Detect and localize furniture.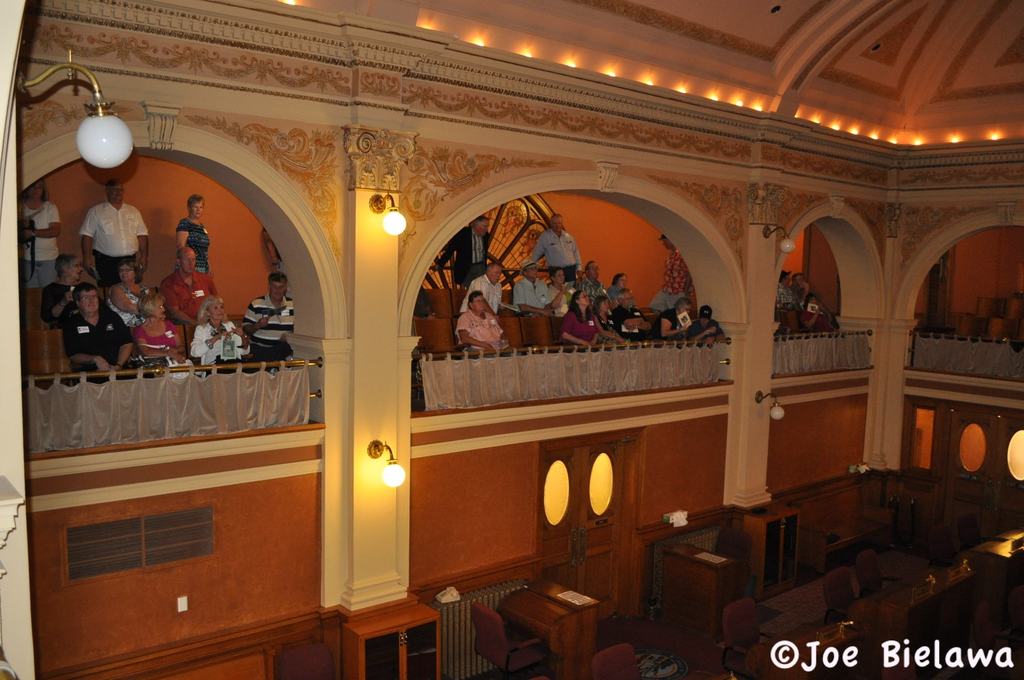
Localized at locate(778, 311, 803, 334).
